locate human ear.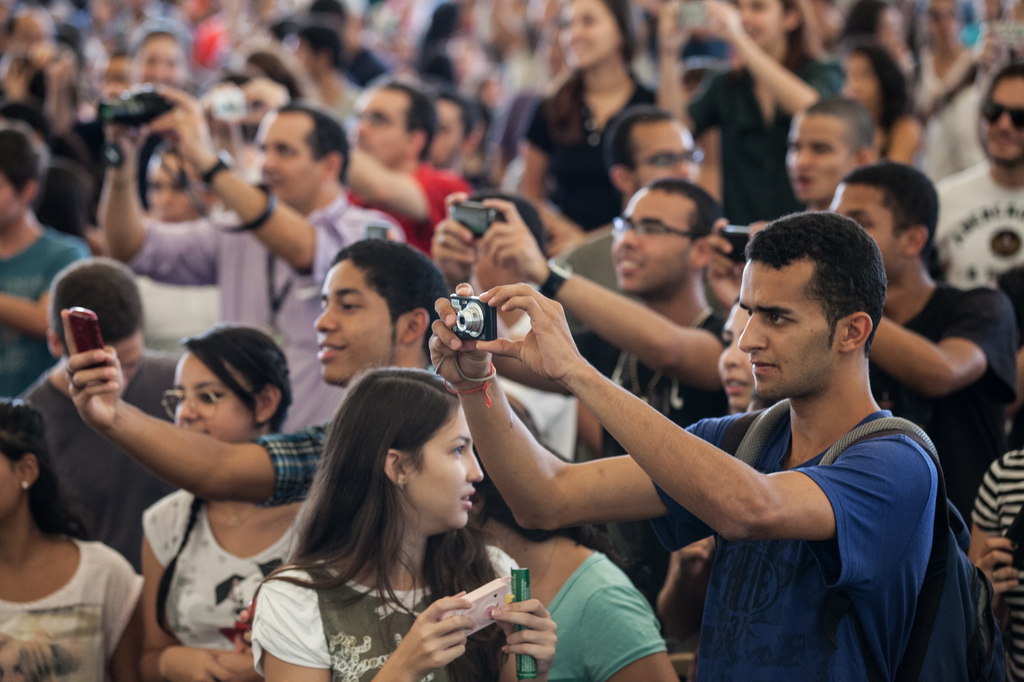
Bounding box: [x1=908, y1=224, x2=929, y2=257].
